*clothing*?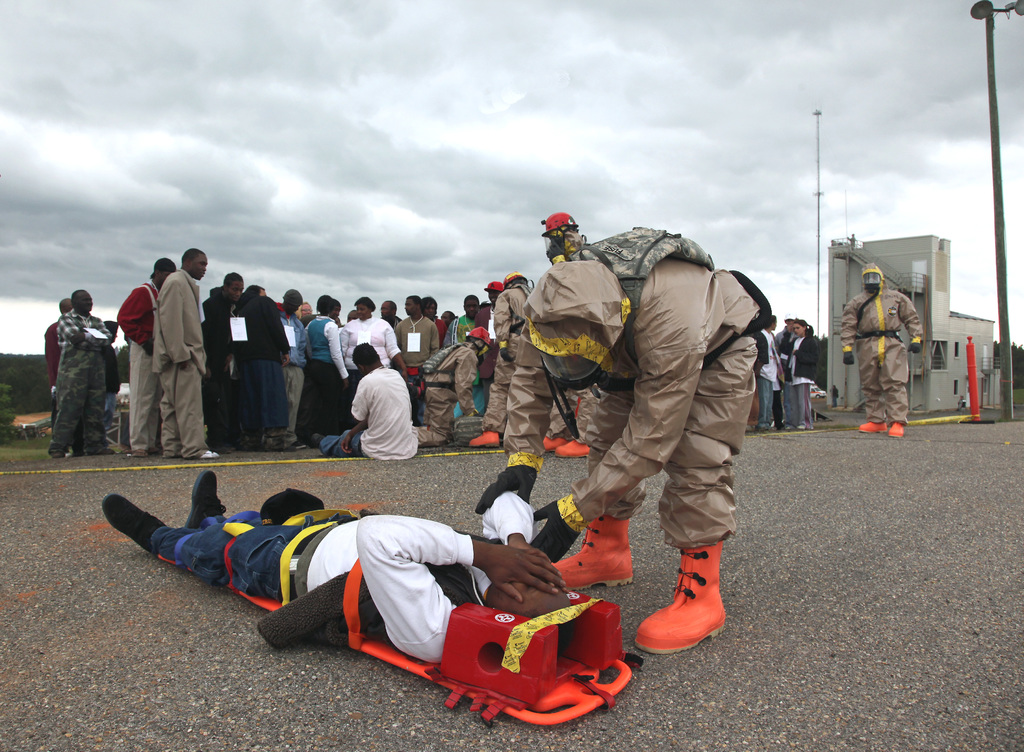
(339, 315, 403, 387)
